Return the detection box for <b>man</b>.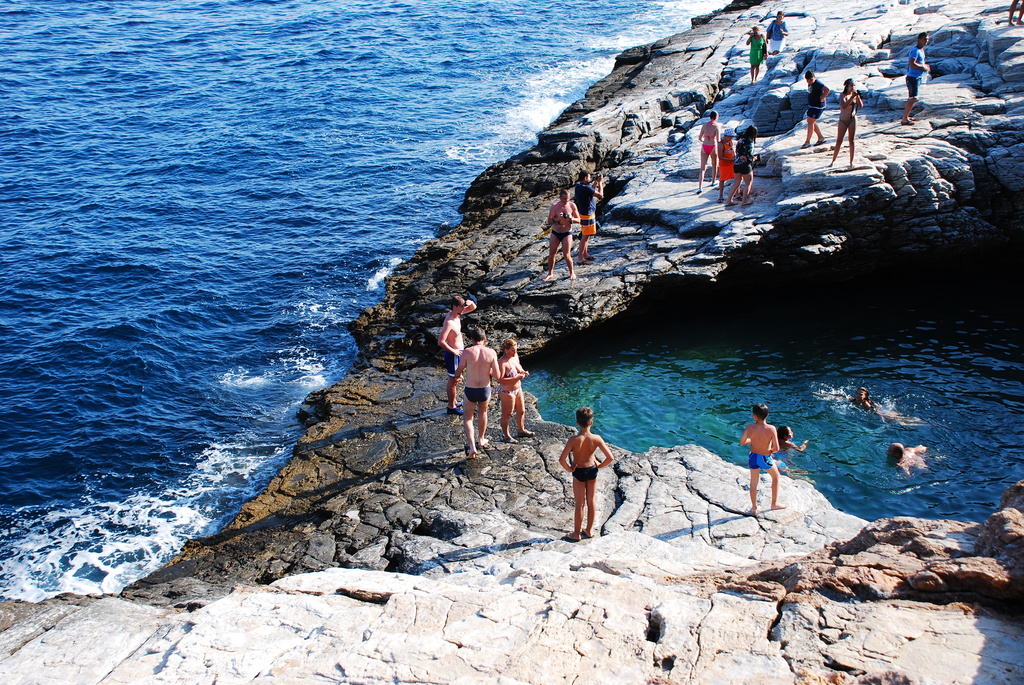
bbox=(548, 192, 581, 280).
